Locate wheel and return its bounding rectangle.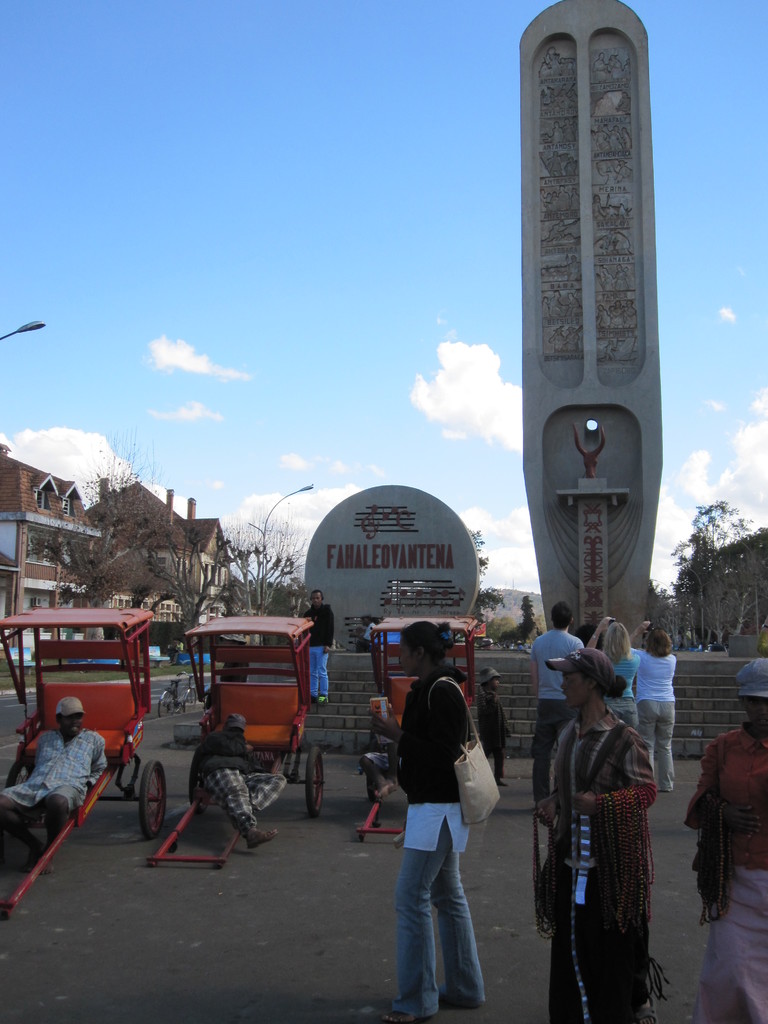
box=[304, 746, 325, 817].
